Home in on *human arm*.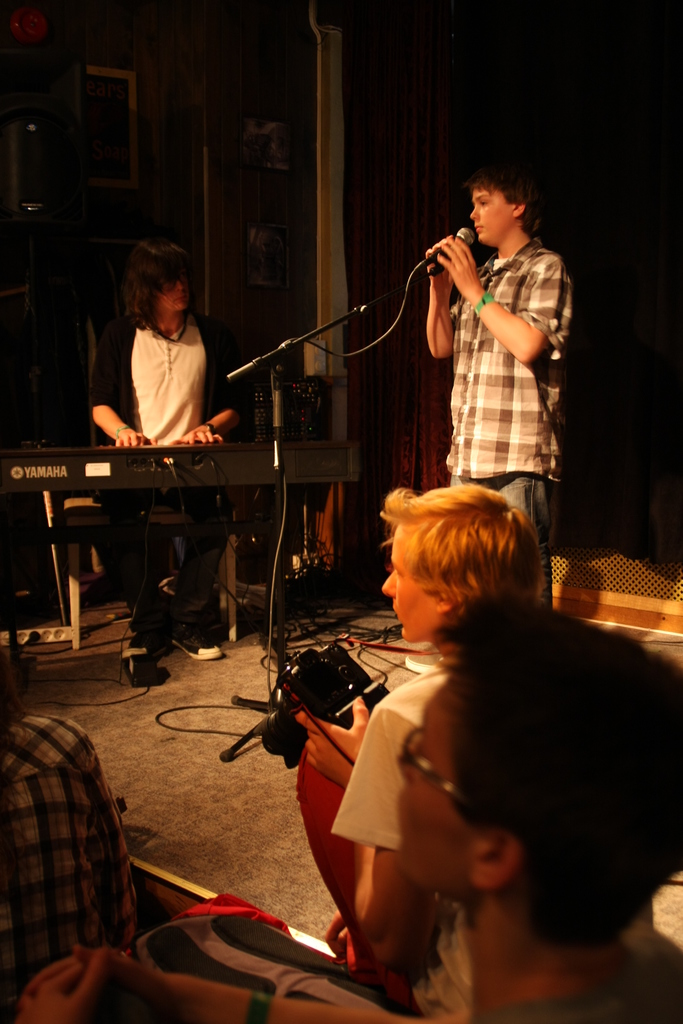
Homed in at 317 691 377 762.
